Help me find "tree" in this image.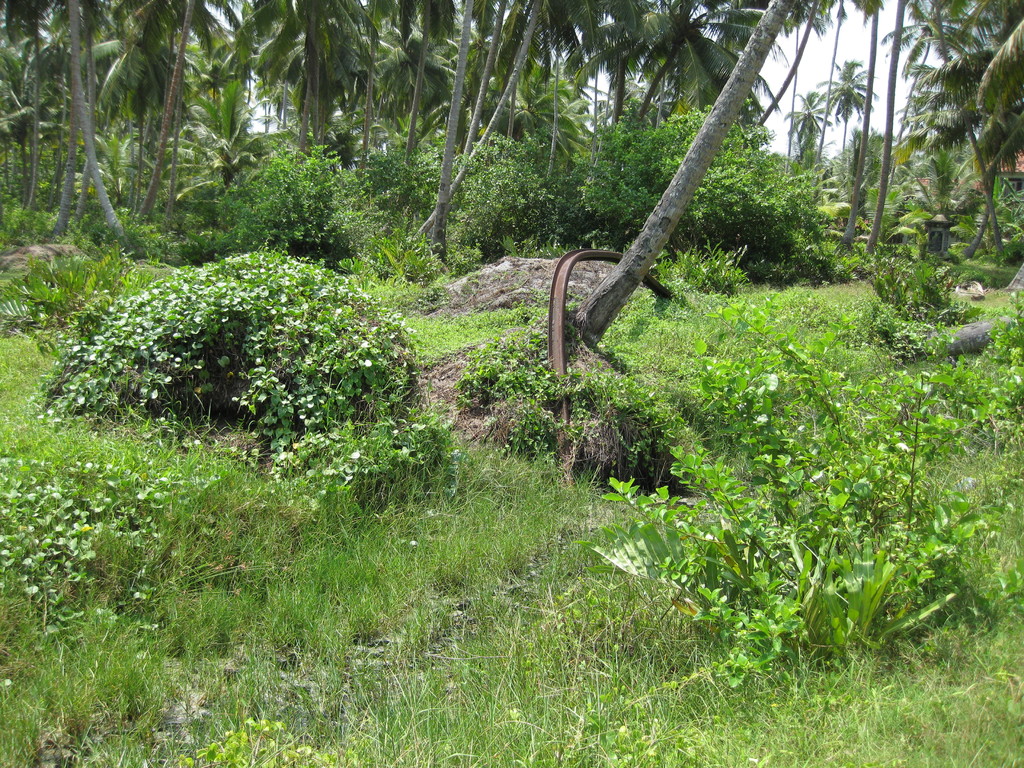
Found it: 913/0/1002/254.
